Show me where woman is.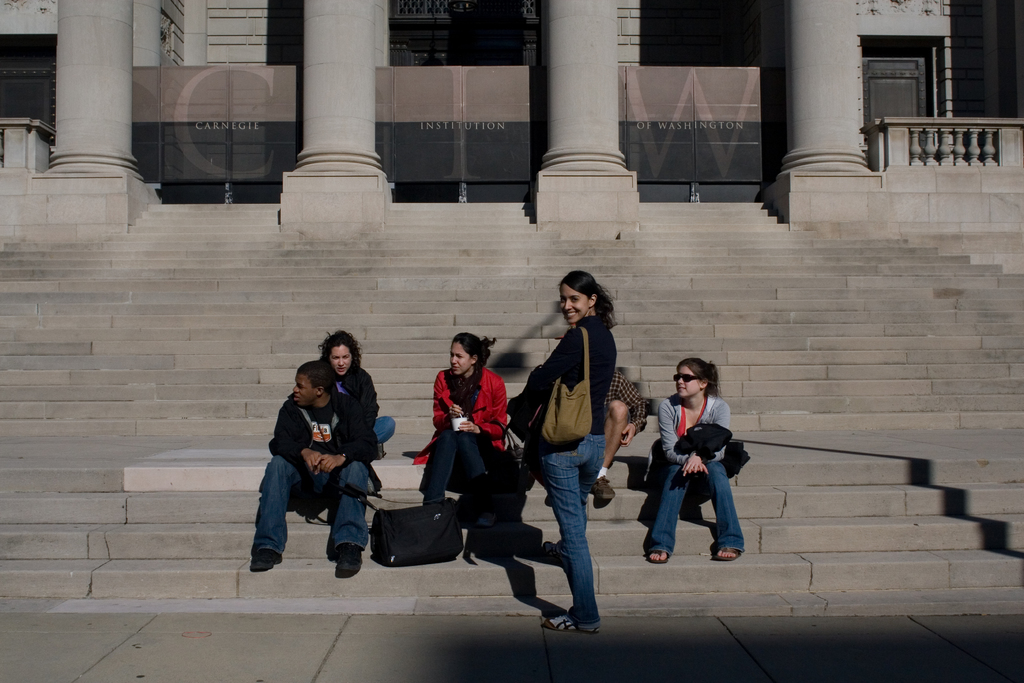
woman is at box(530, 269, 616, 633).
